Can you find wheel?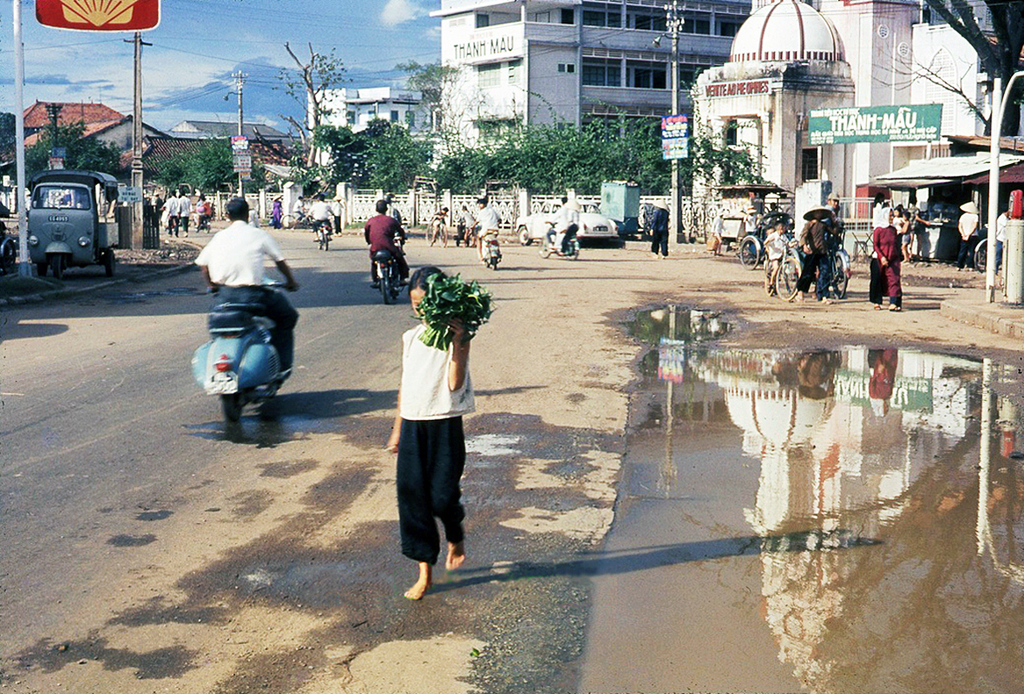
Yes, bounding box: box(324, 232, 327, 252).
